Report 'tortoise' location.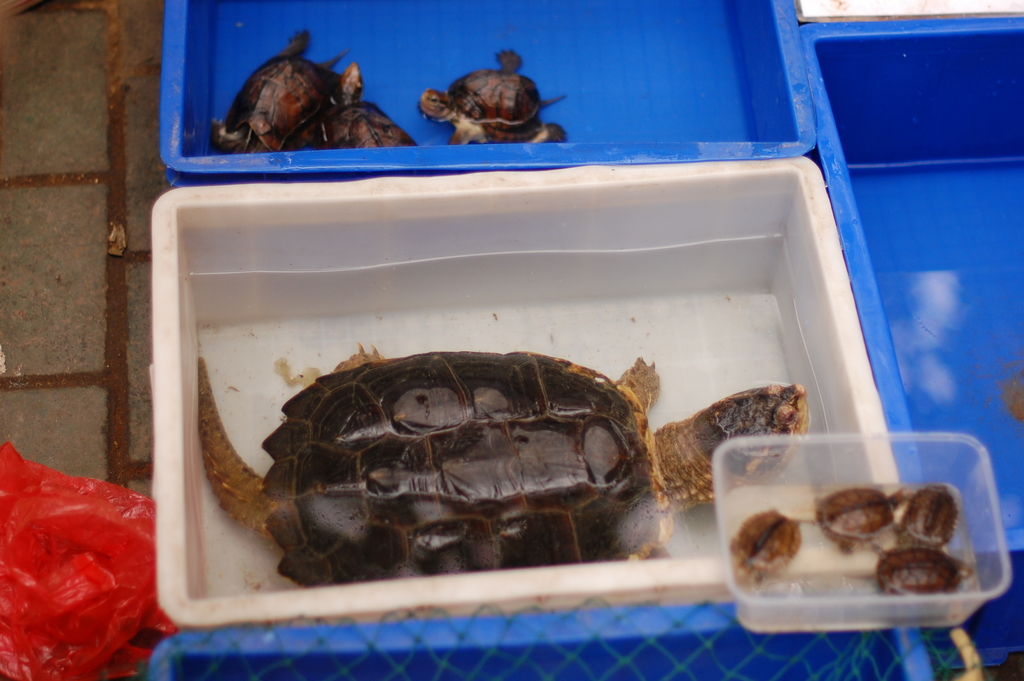
Report: 422, 88, 566, 140.
